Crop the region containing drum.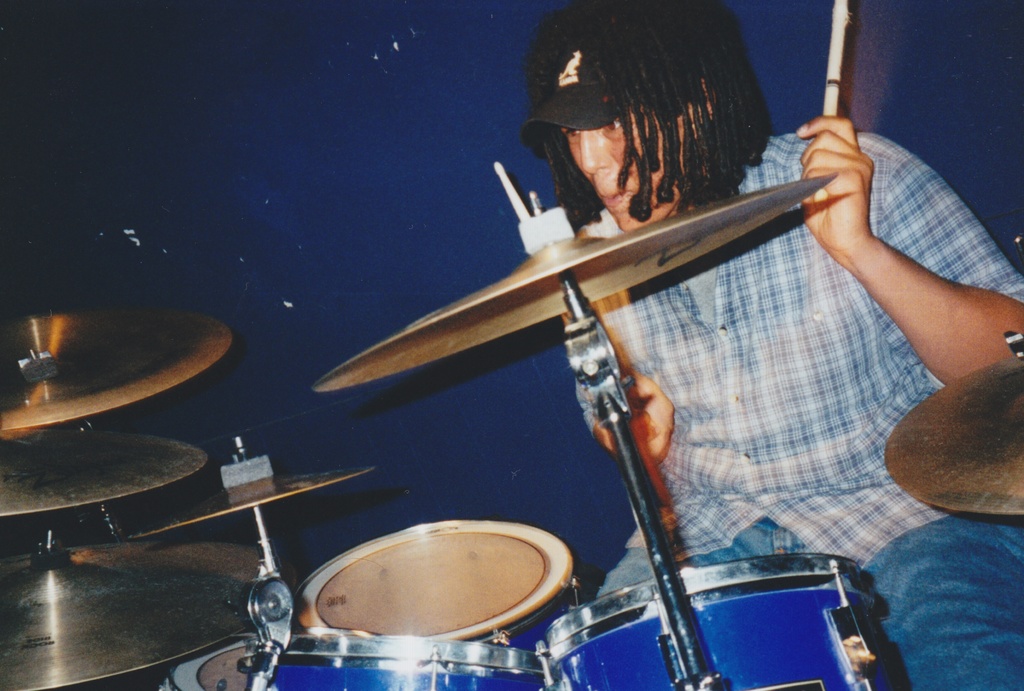
Crop region: locate(294, 519, 576, 654).
